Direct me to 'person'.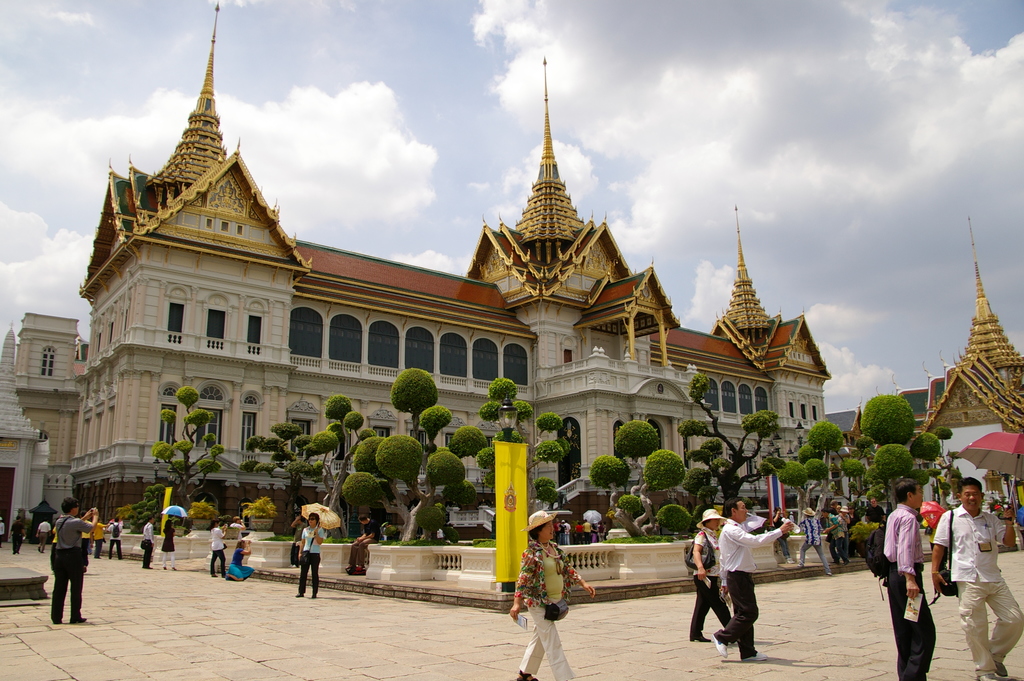
Direction: box(922, 519, 938, 554).
